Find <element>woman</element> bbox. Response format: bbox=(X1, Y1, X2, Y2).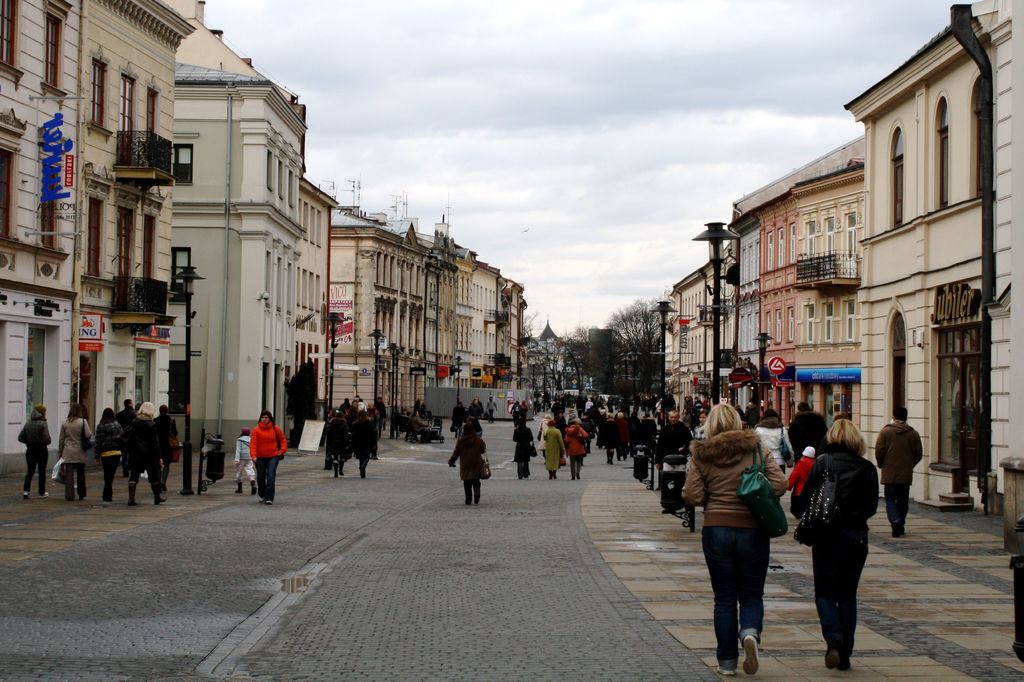
bbox=(56, 403, 93, 500).
